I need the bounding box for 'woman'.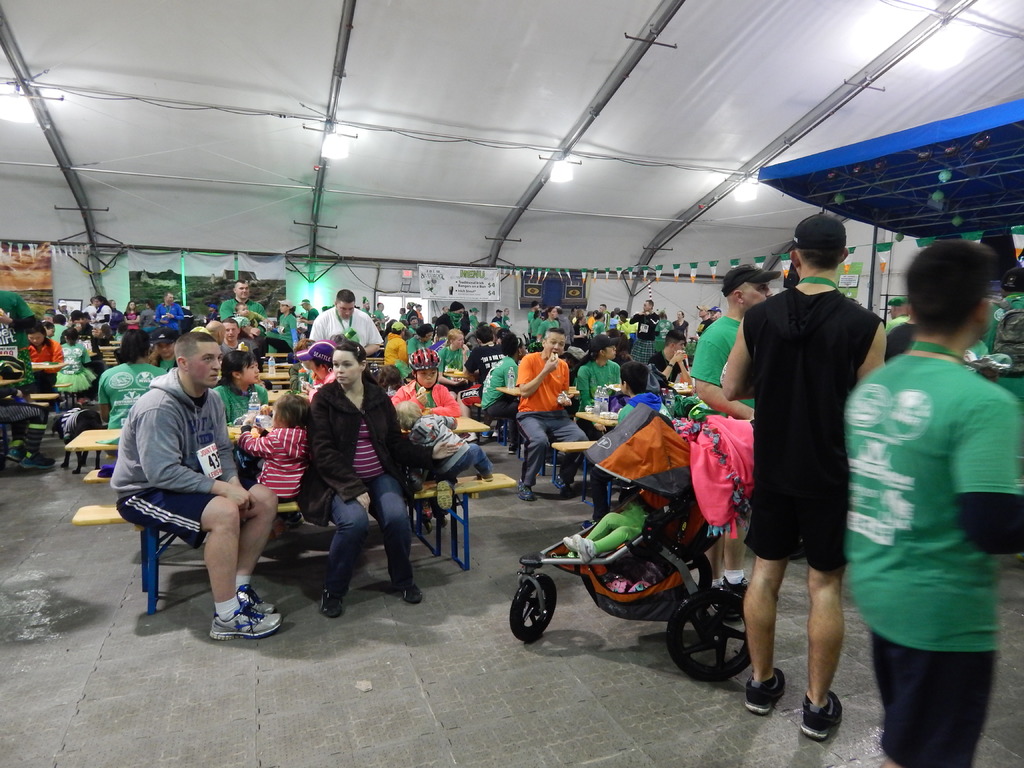
Here it is: box=[536, 308, 560, 342].
